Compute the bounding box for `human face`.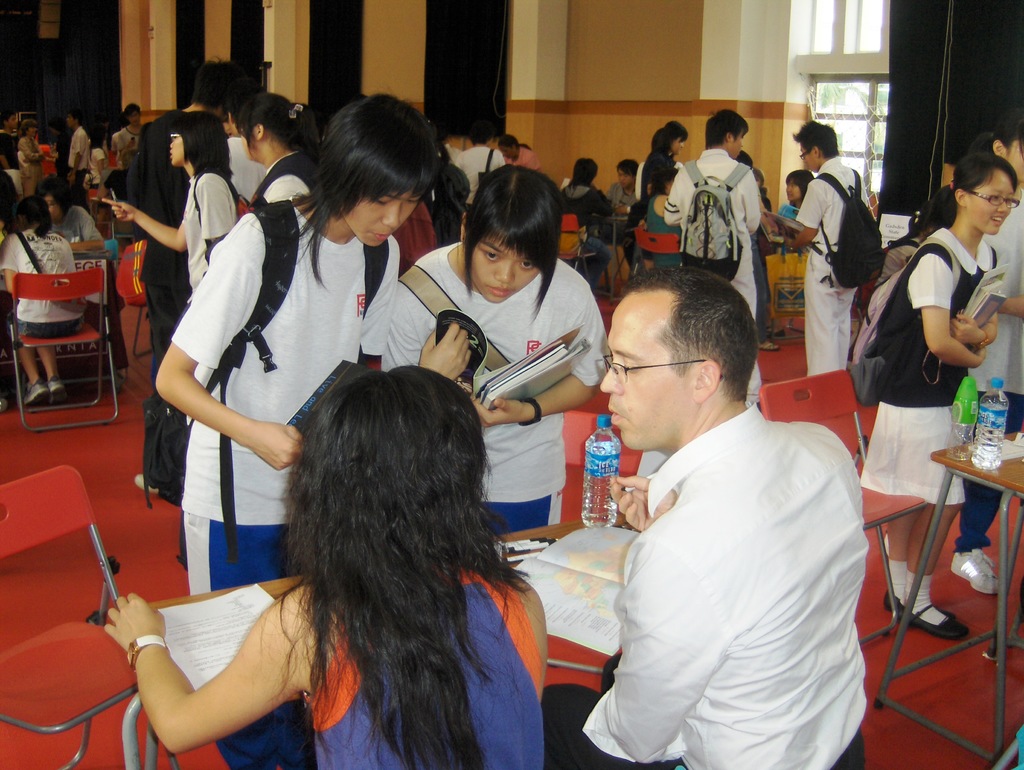
pyautogui.locateOnScreen(165, 136, 179, 169).
